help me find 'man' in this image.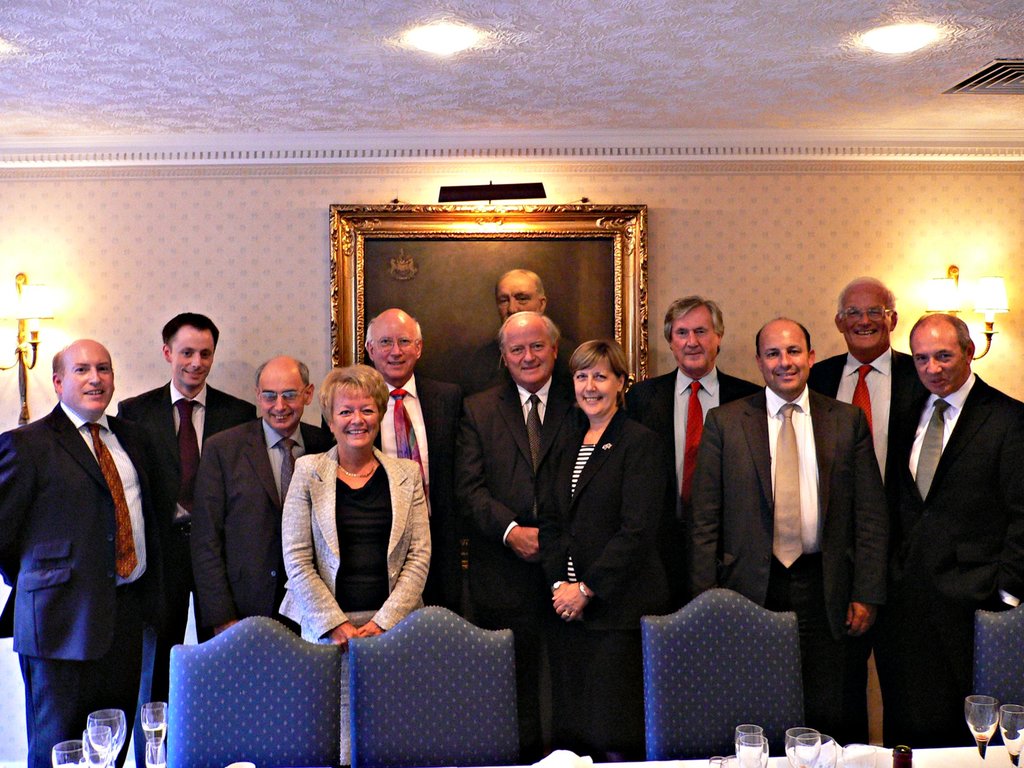
Found it: 624 291 765 610.
